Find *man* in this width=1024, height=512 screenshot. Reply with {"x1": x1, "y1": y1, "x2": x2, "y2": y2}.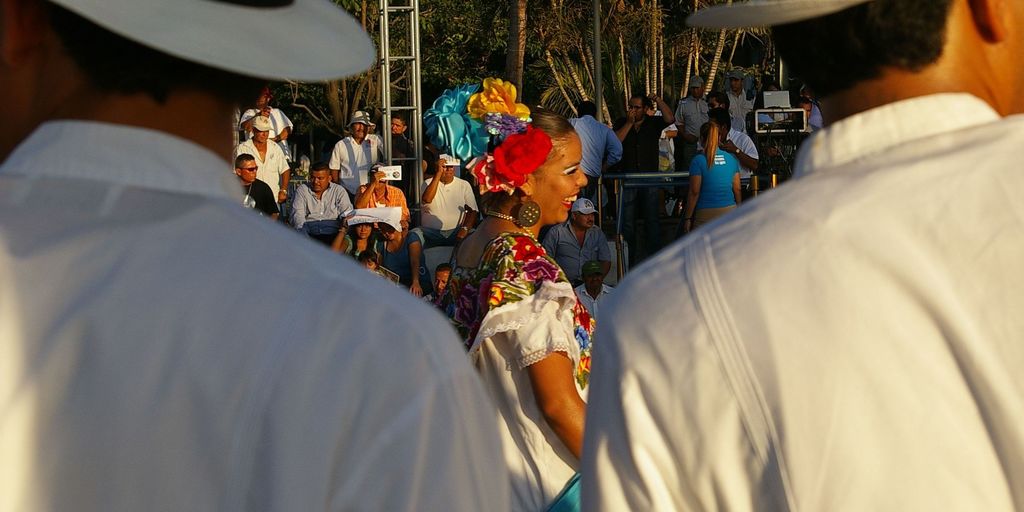
{"x1": 326, "y1": 104, "x2": 382, "y2": 191}.
